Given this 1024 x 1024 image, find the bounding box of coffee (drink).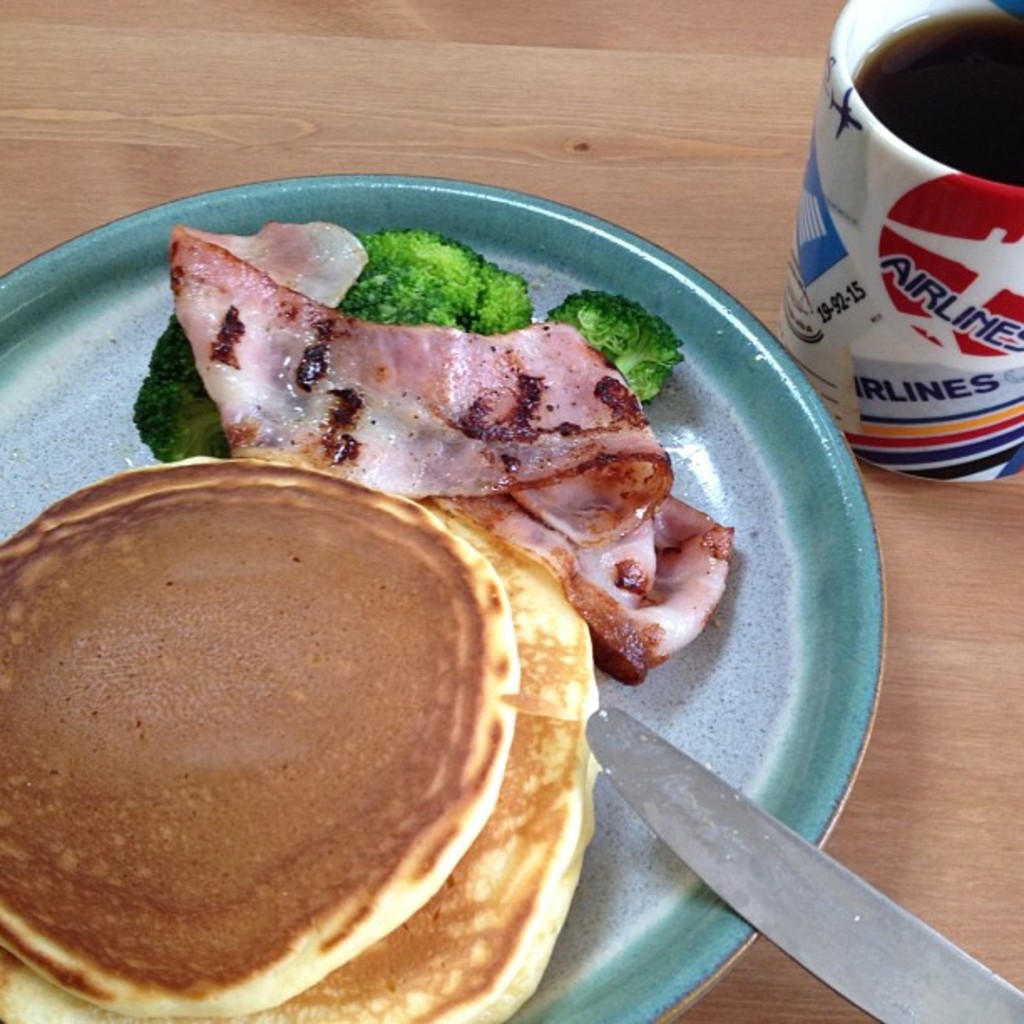
[x1=860, y1=10, x2=1022, y2=196].
